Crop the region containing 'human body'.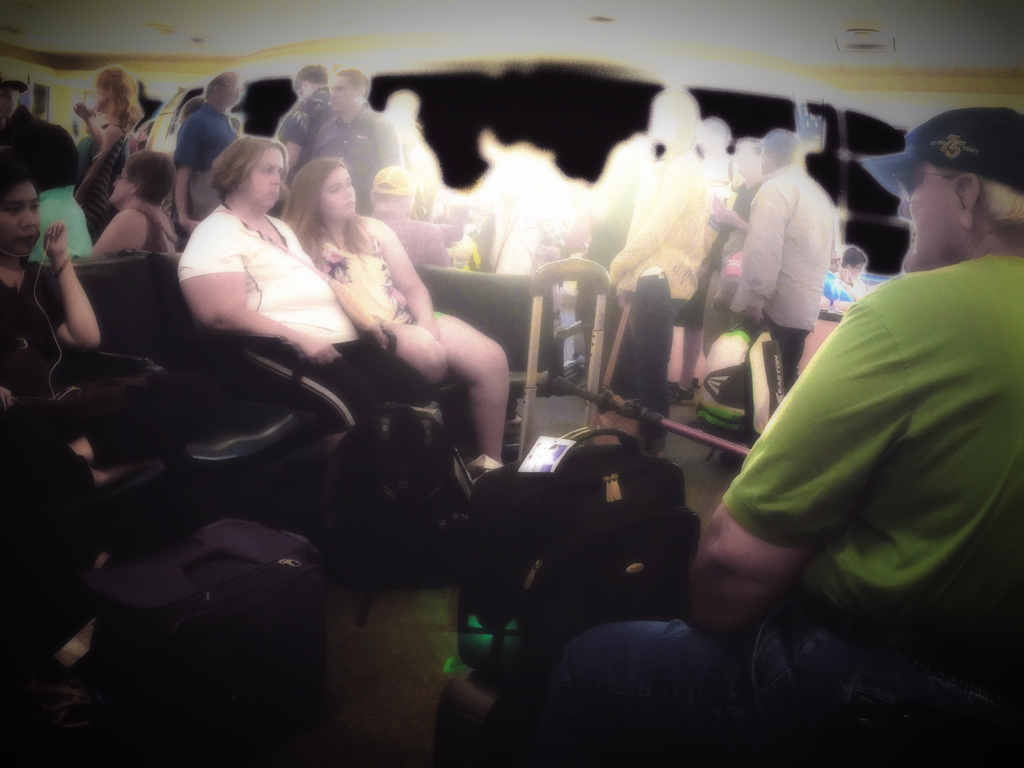
Crop region: 99 156 166 248.
